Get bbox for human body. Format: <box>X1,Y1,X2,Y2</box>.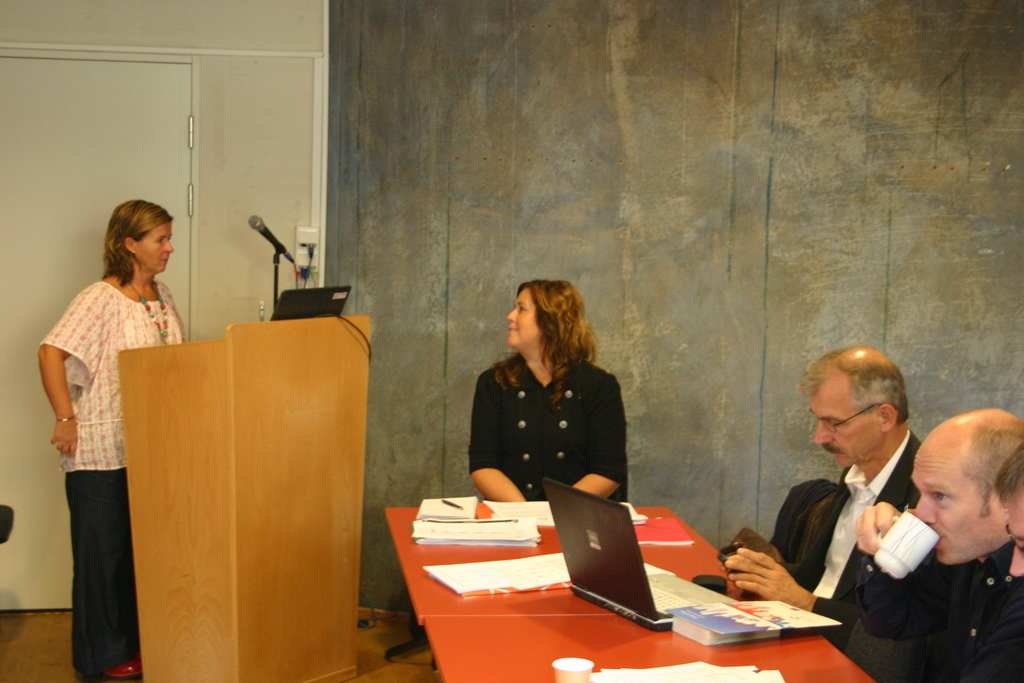
<box>852,497,1009,682</box>.
